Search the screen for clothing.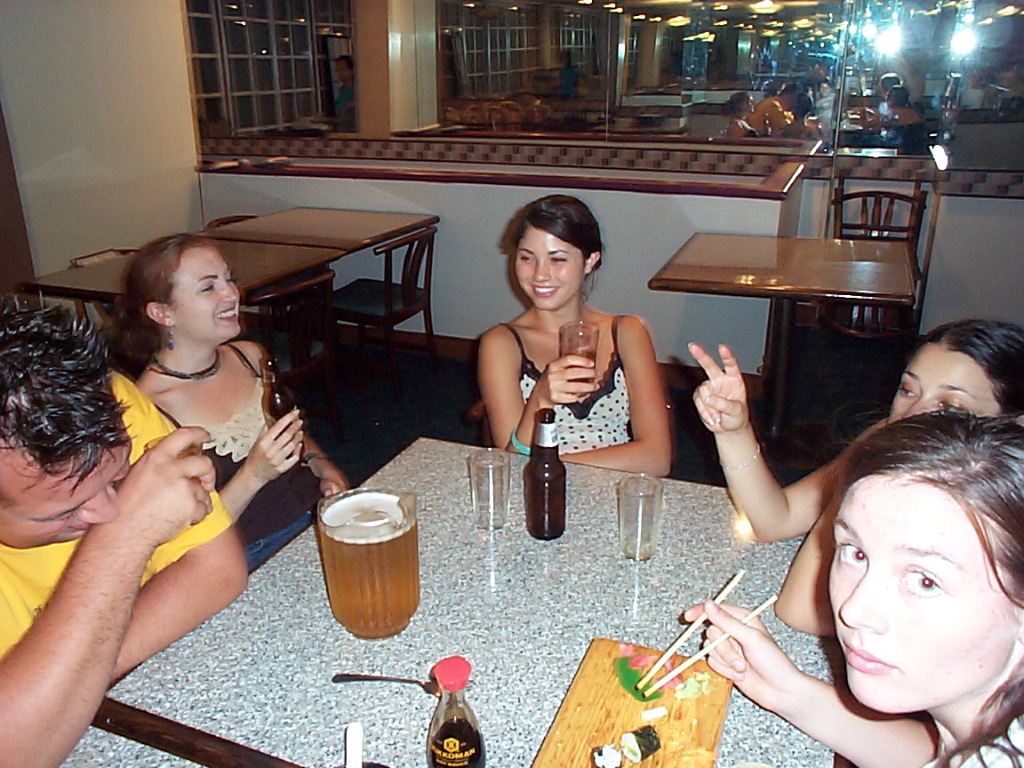
Found at pyautogui.locateOnScreen(144, 351, 323, 571).
